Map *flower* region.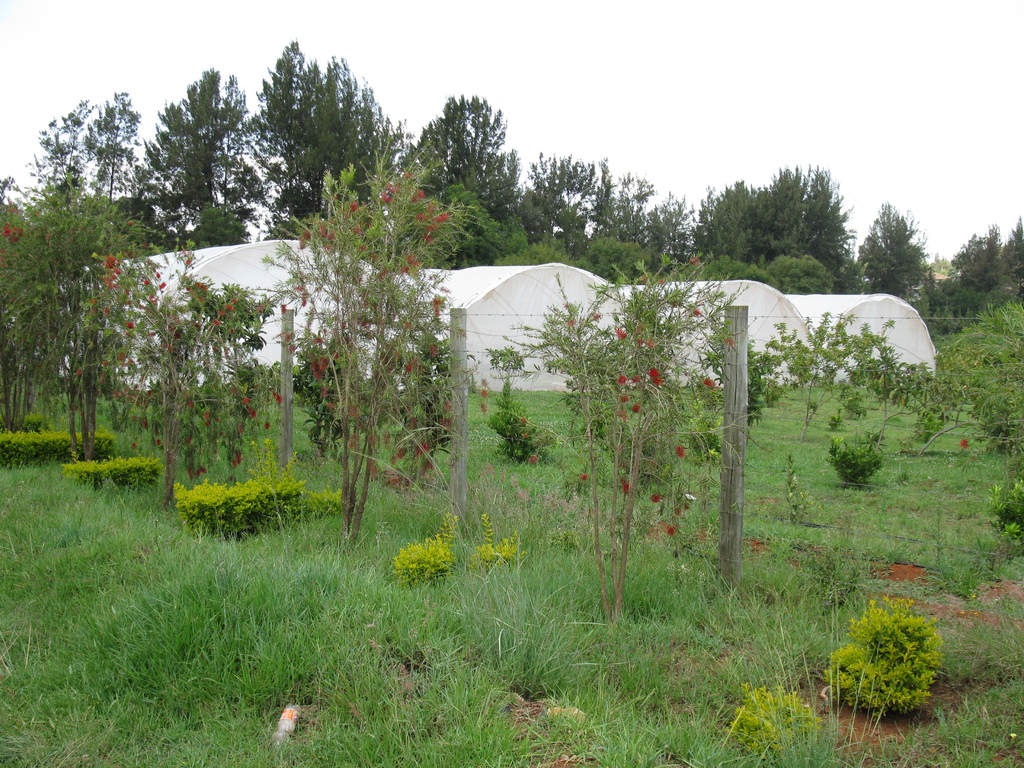
Mapped to (left=255, top=303, right=263, bottom=312).
